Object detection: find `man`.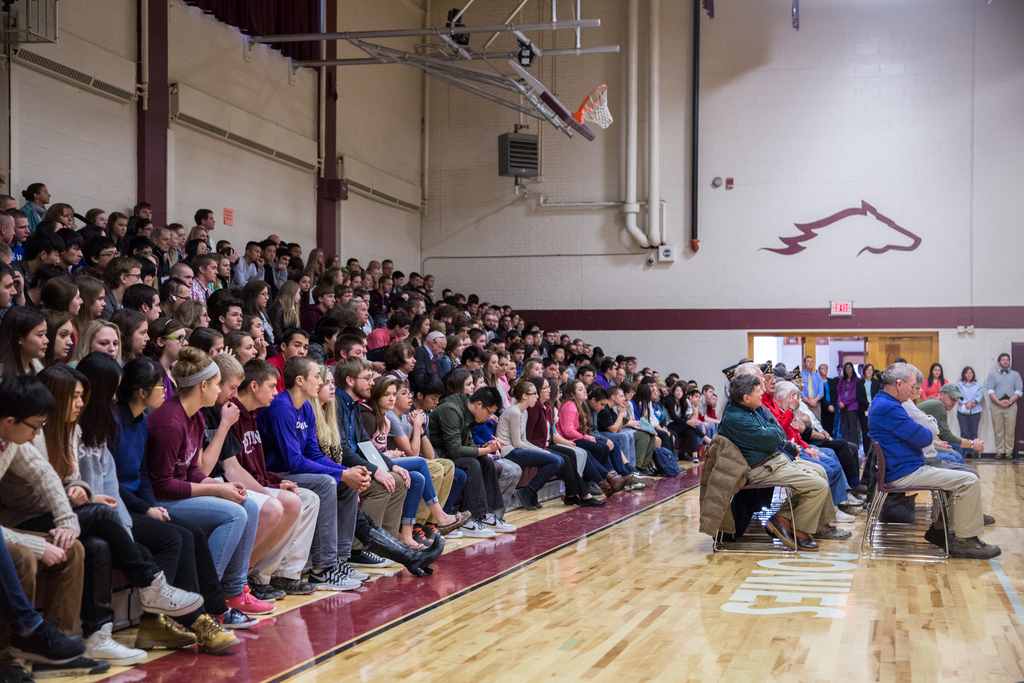
{"left": 920, "top": 383, "right": 989, "bottom": 463}.
